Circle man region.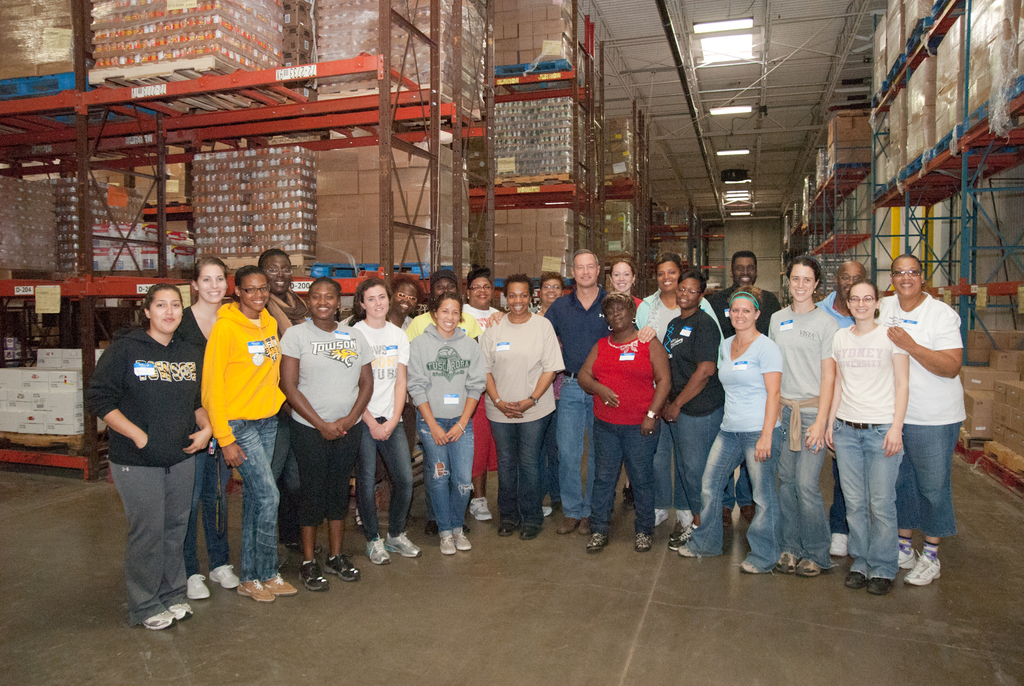
Region: pyautogui.locateOnScreen(473, 270, 566, 543).
